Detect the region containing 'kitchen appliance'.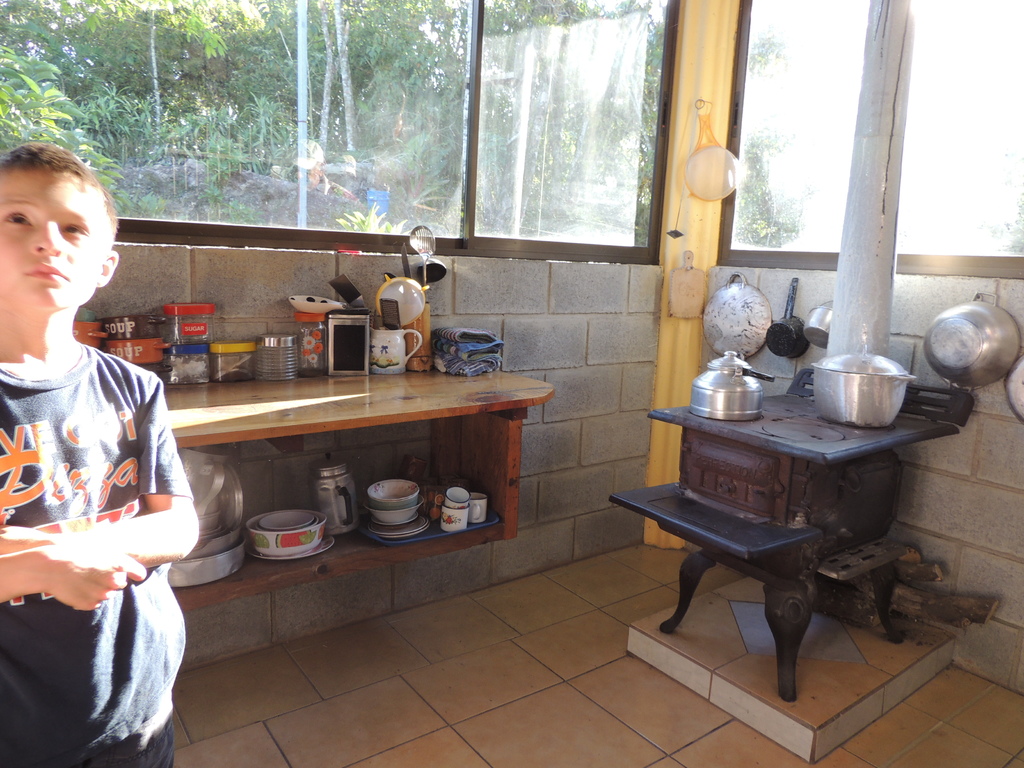
(162, 306, 219, 387).
